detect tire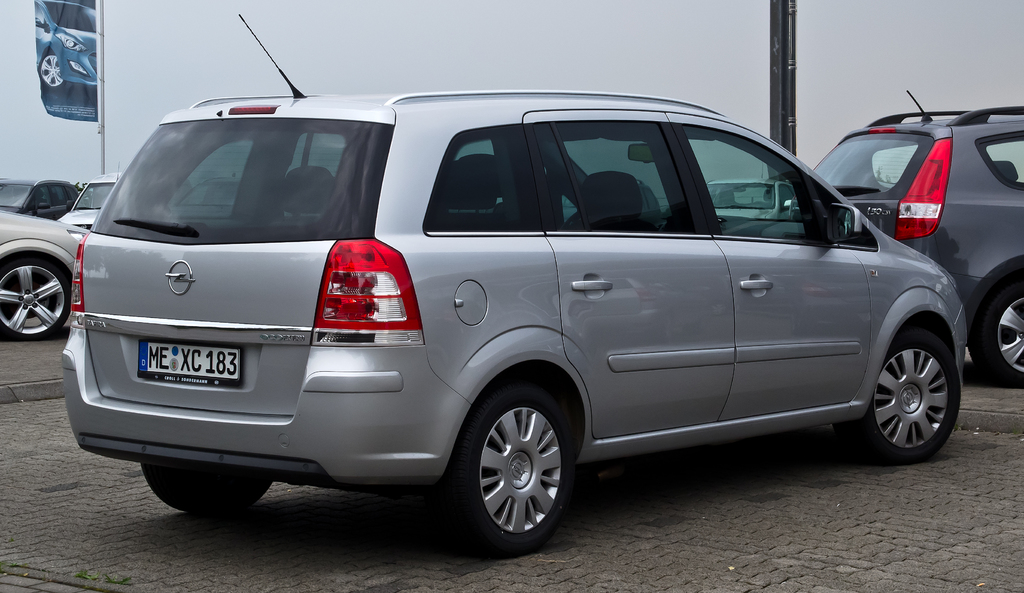
detection(447, 387, 576, 555)
